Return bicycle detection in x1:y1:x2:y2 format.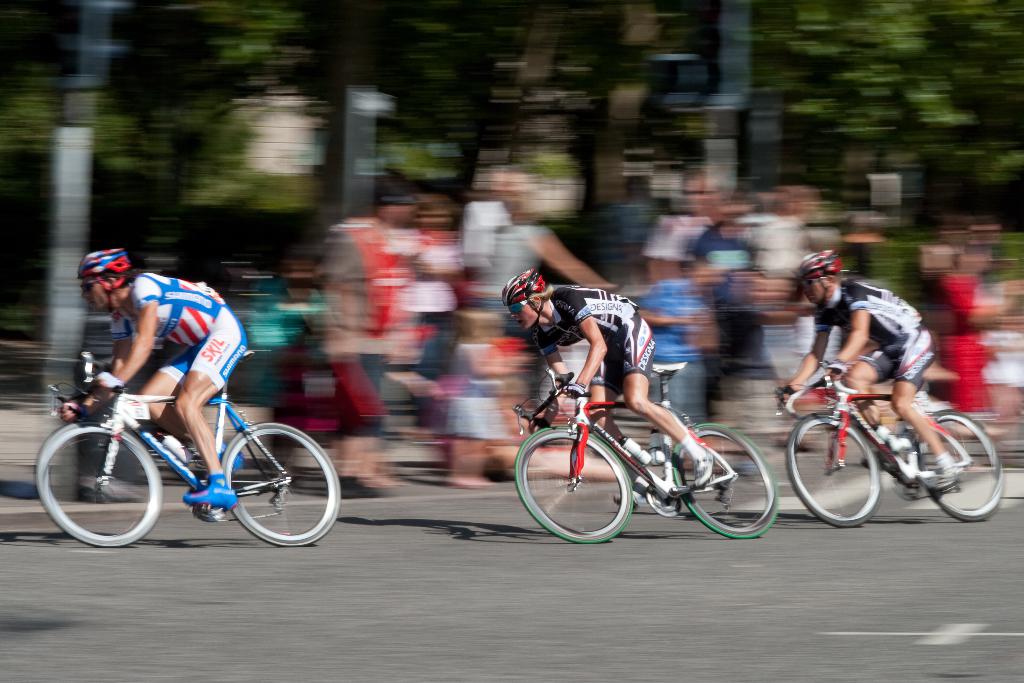
790:361:999:512.
